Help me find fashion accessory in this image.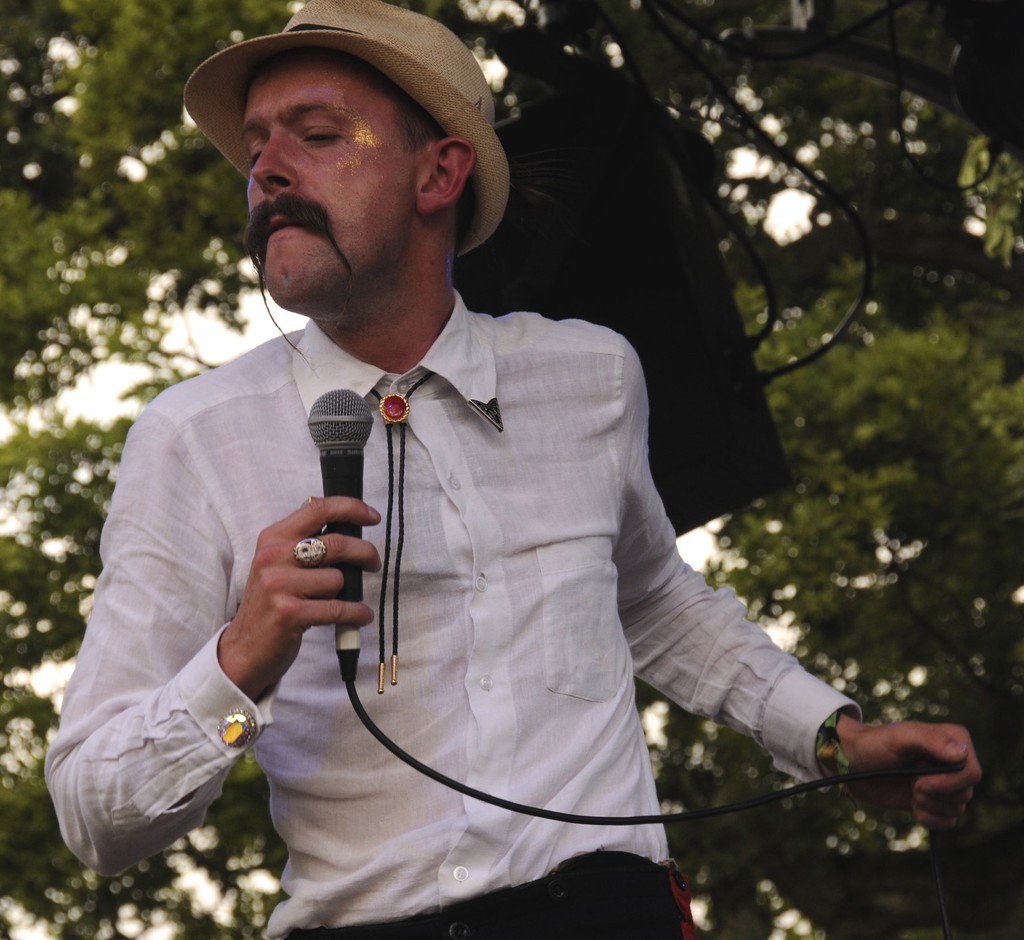
Found it: 811, 707, 852, 784.
